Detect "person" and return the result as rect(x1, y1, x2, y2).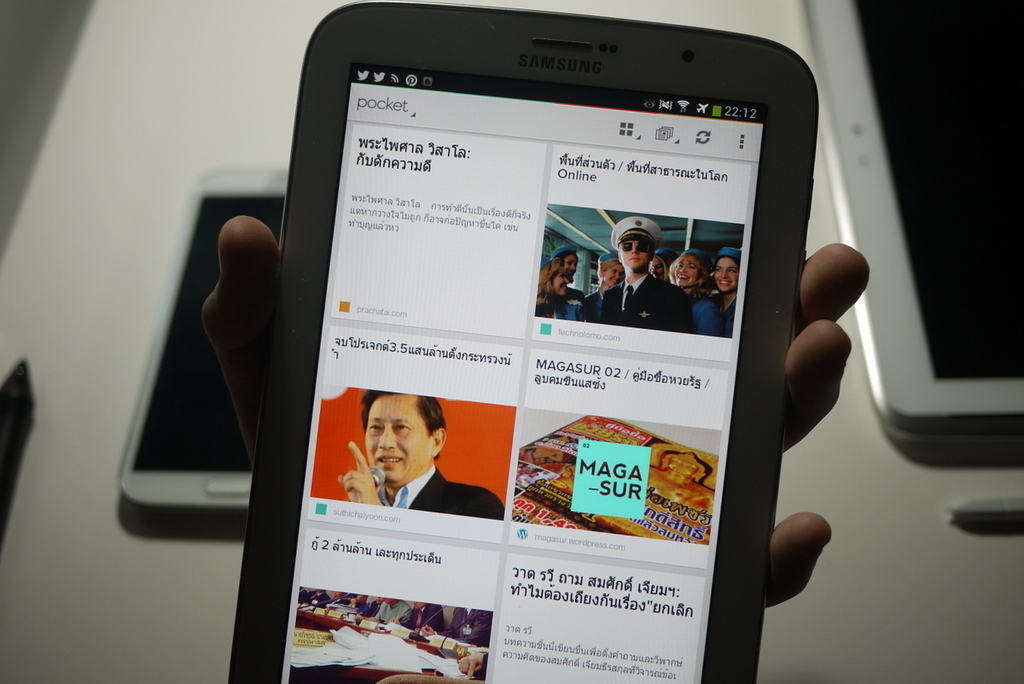
rect(339, 389, 502, 518).
